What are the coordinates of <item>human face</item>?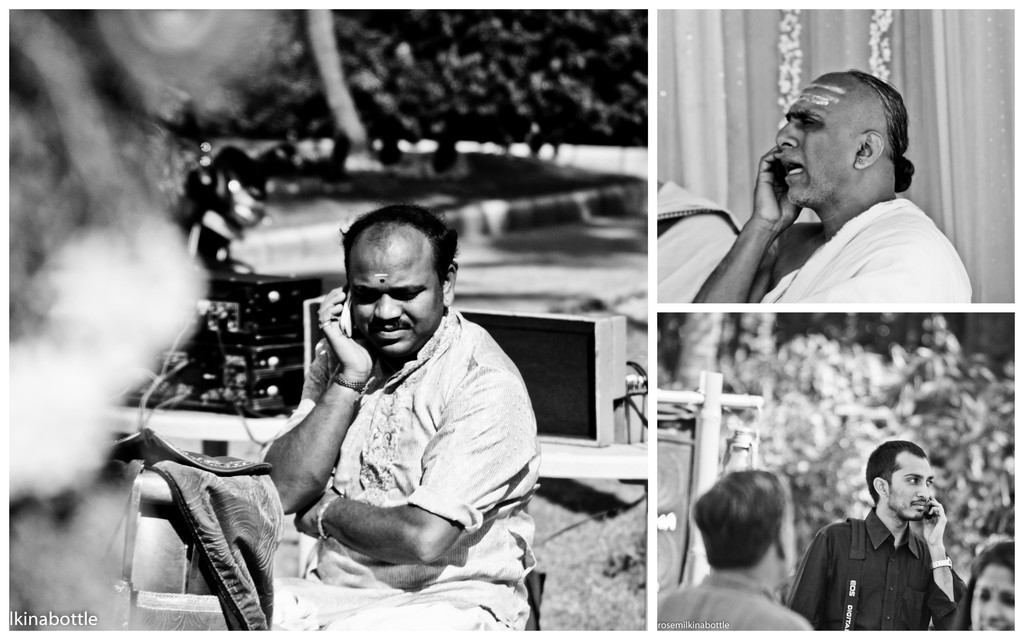
971/561/1017/630.
